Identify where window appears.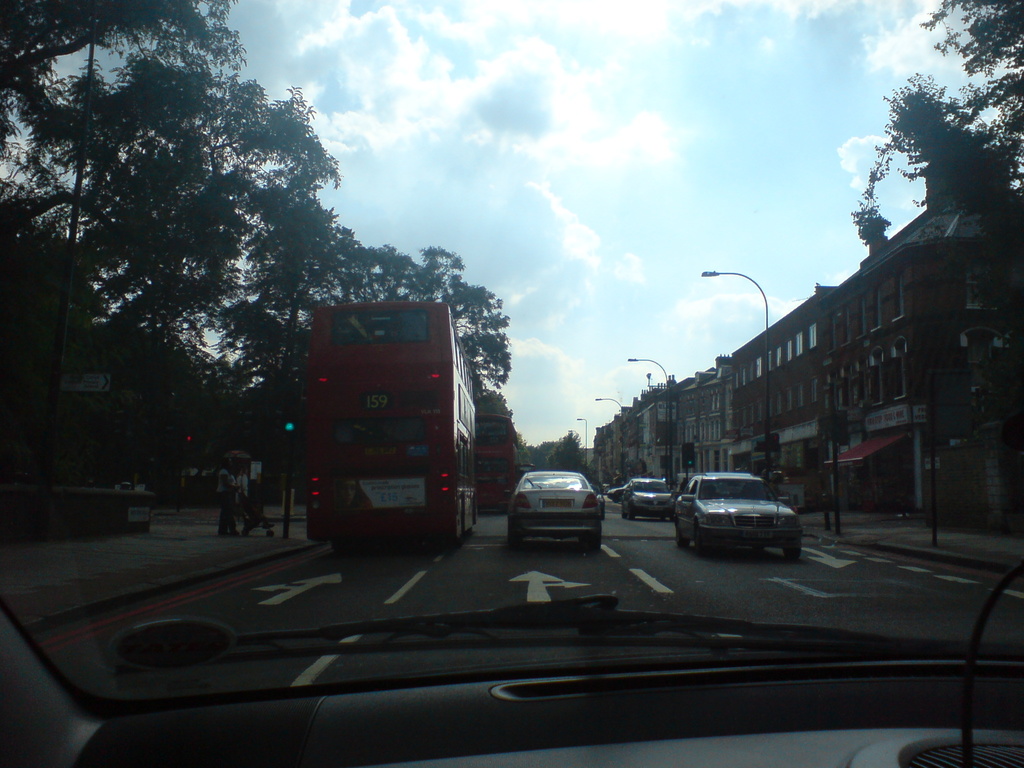
Appears at {"x1": 794, "y1": 334, "x2": 803, "y2": 353}.
